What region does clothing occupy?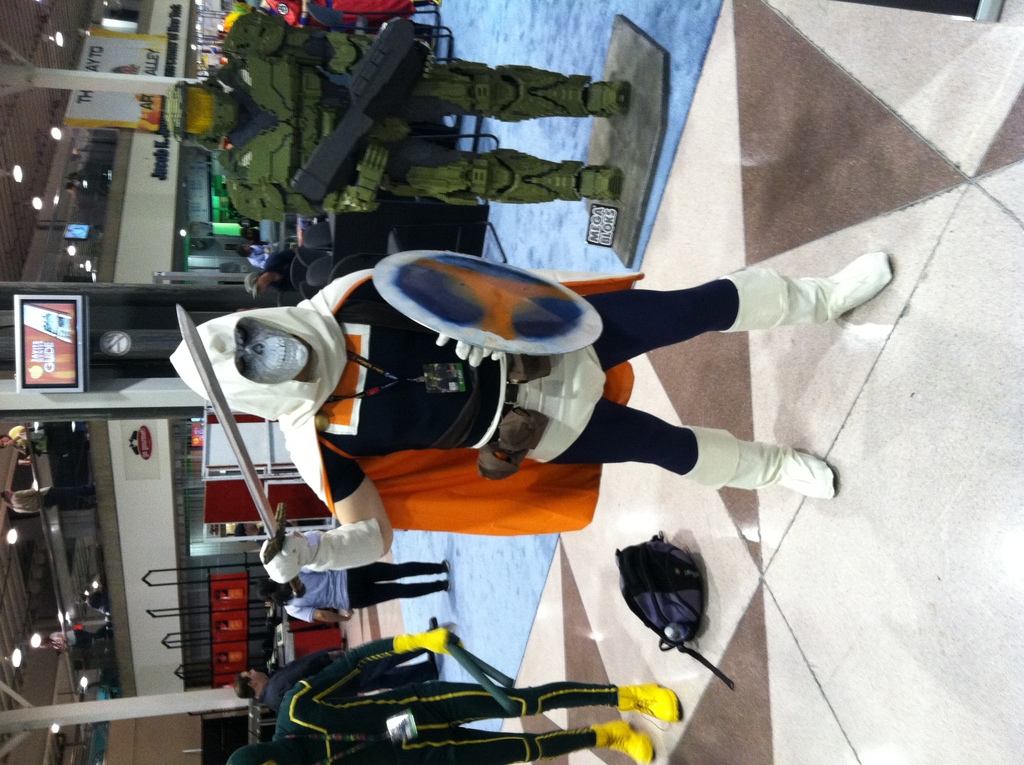
[228, 636, 616, 764].
